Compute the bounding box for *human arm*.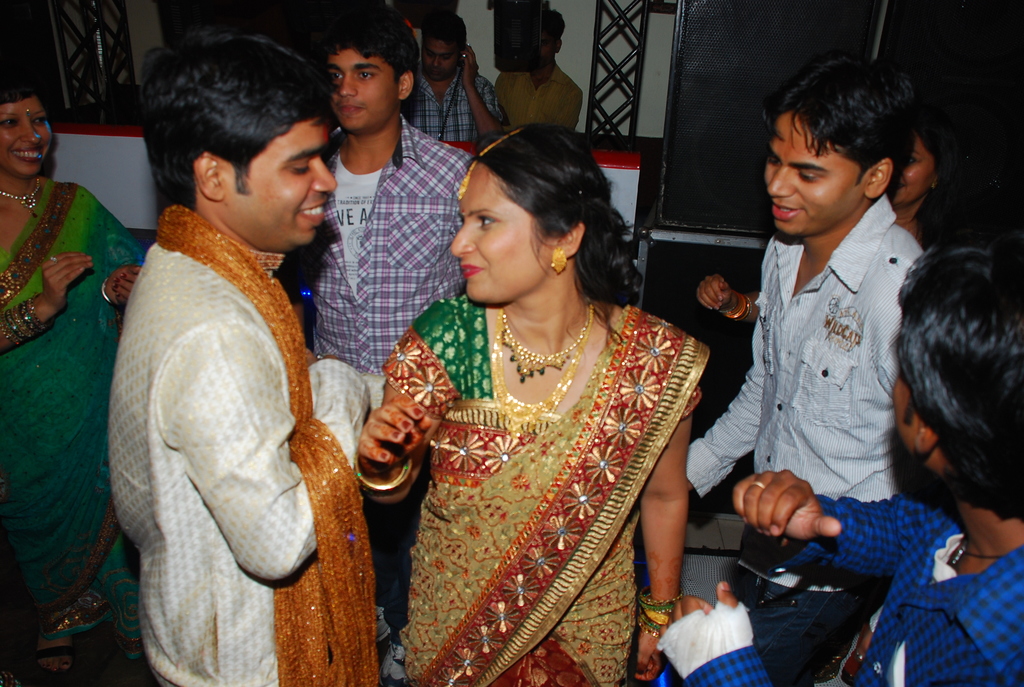
crop(104, 264, 141, 313).
